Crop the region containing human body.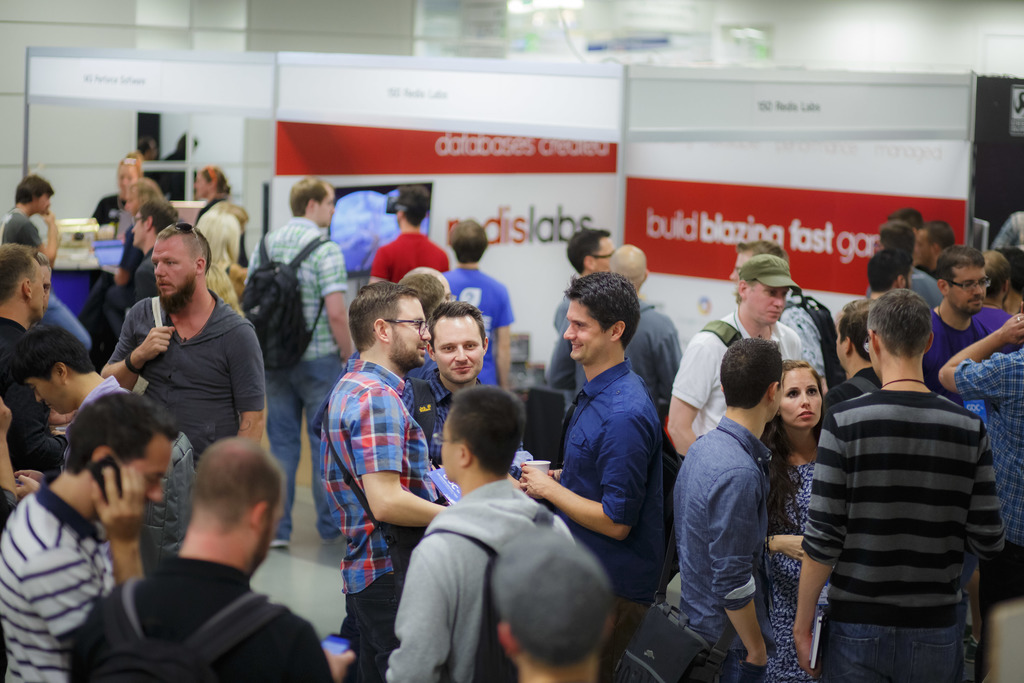
Crop region: (204,195,252,267).
